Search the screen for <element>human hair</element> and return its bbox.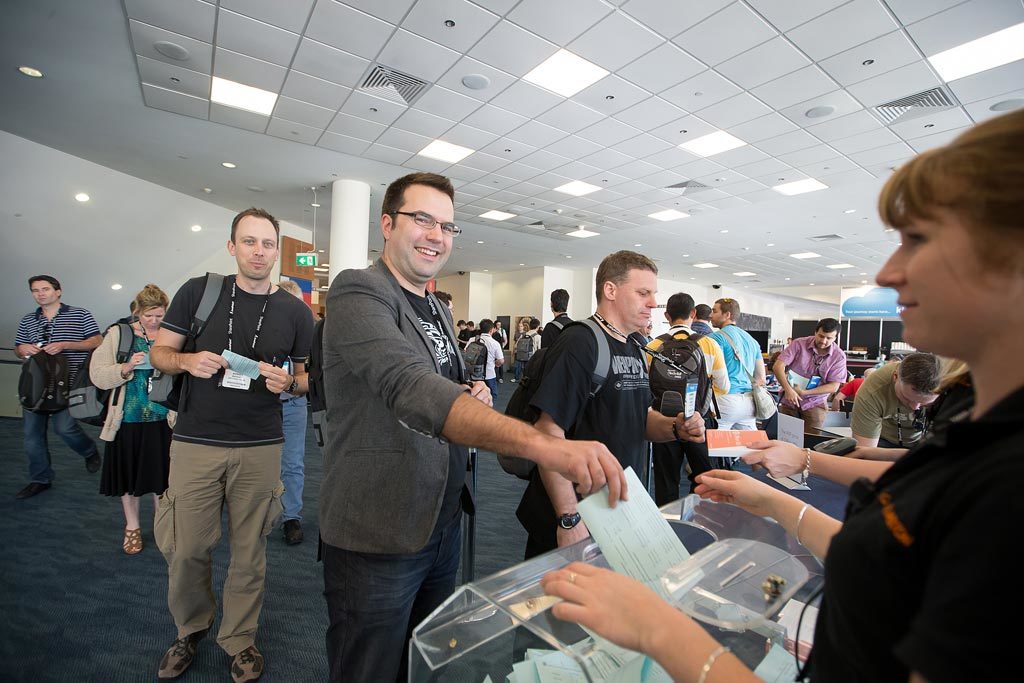
Found: BBox(382, 171, 453, 243).
